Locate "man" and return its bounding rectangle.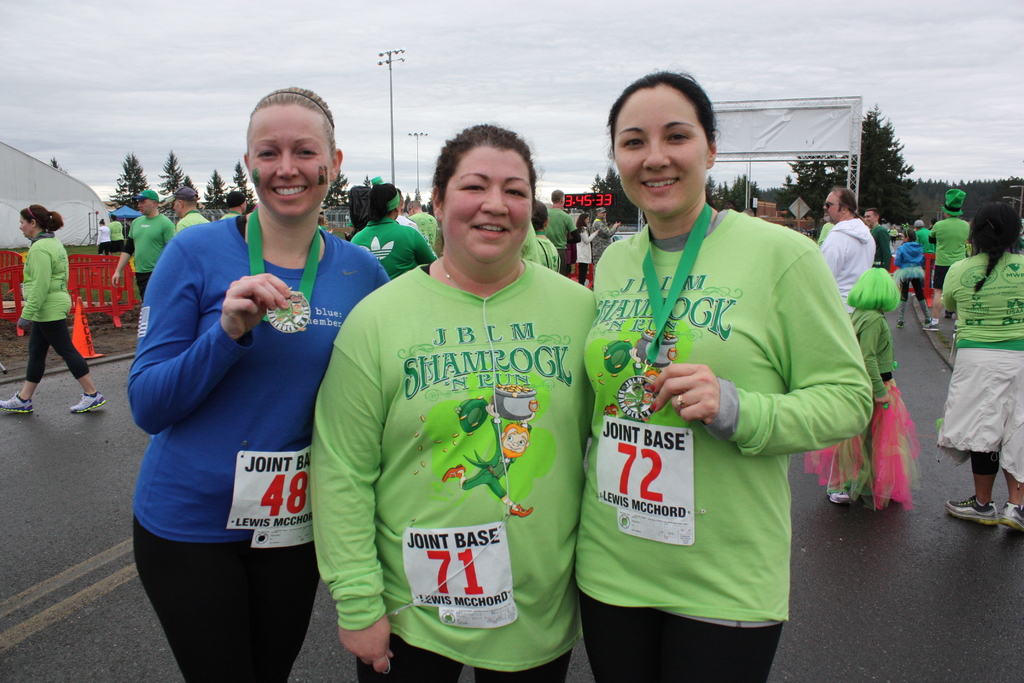
586/203/623/281.
